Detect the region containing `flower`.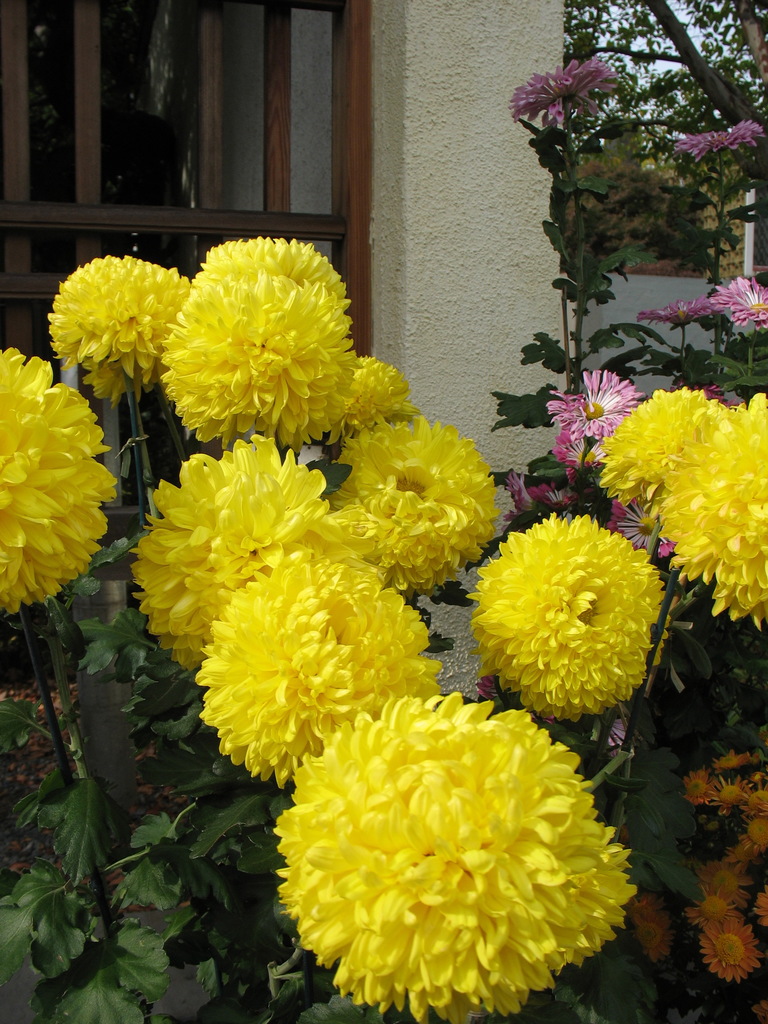
left=634, top=298, right=707, bottom=328.
